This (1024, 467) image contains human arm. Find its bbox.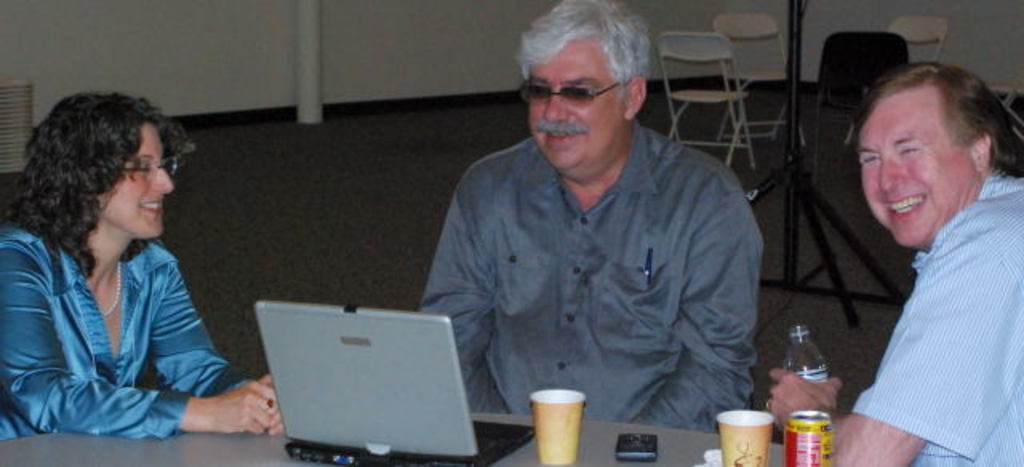
758:230:1019:406.
